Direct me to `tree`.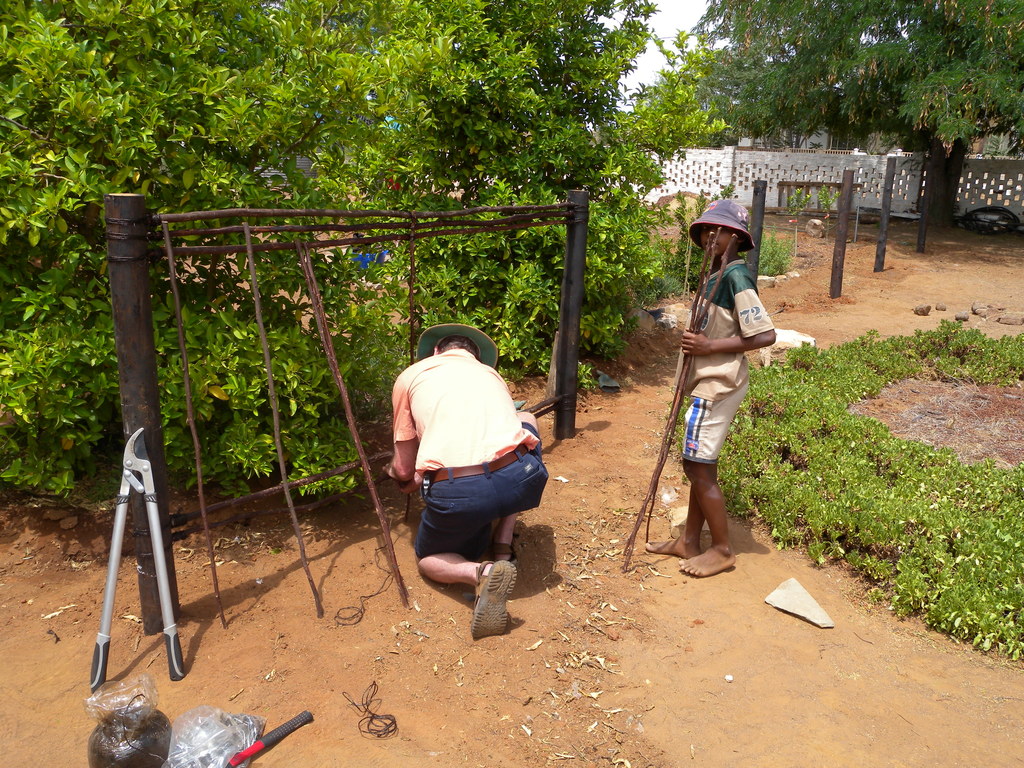
Direction: box=[690, 0, 1023, 230].
